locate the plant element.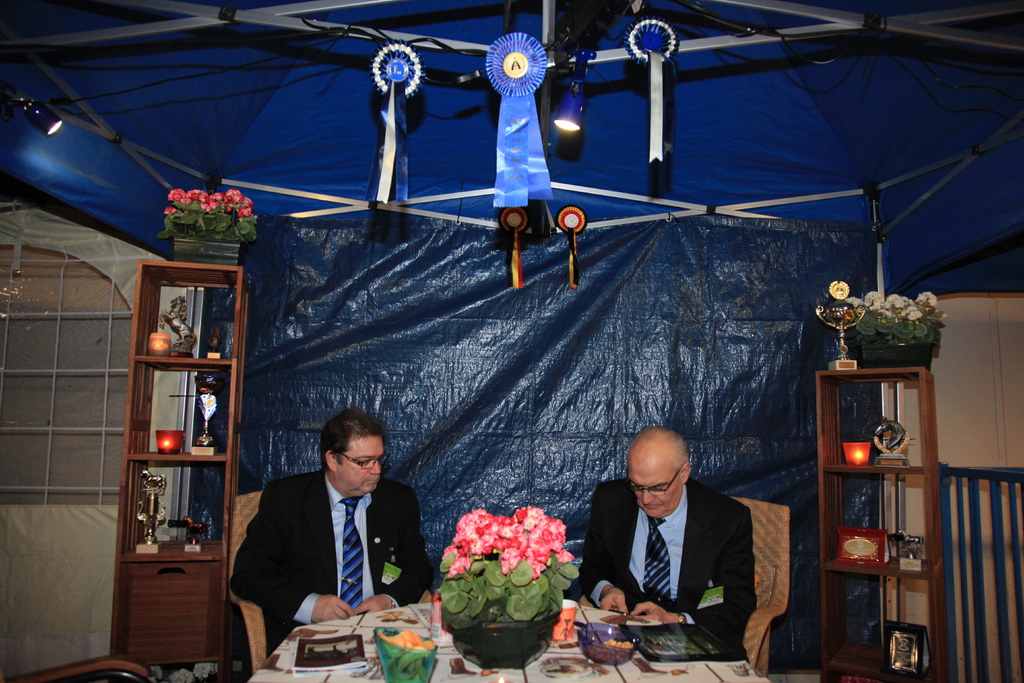
Element bbox: [left=848, top=290, right=947, bottom=356].
